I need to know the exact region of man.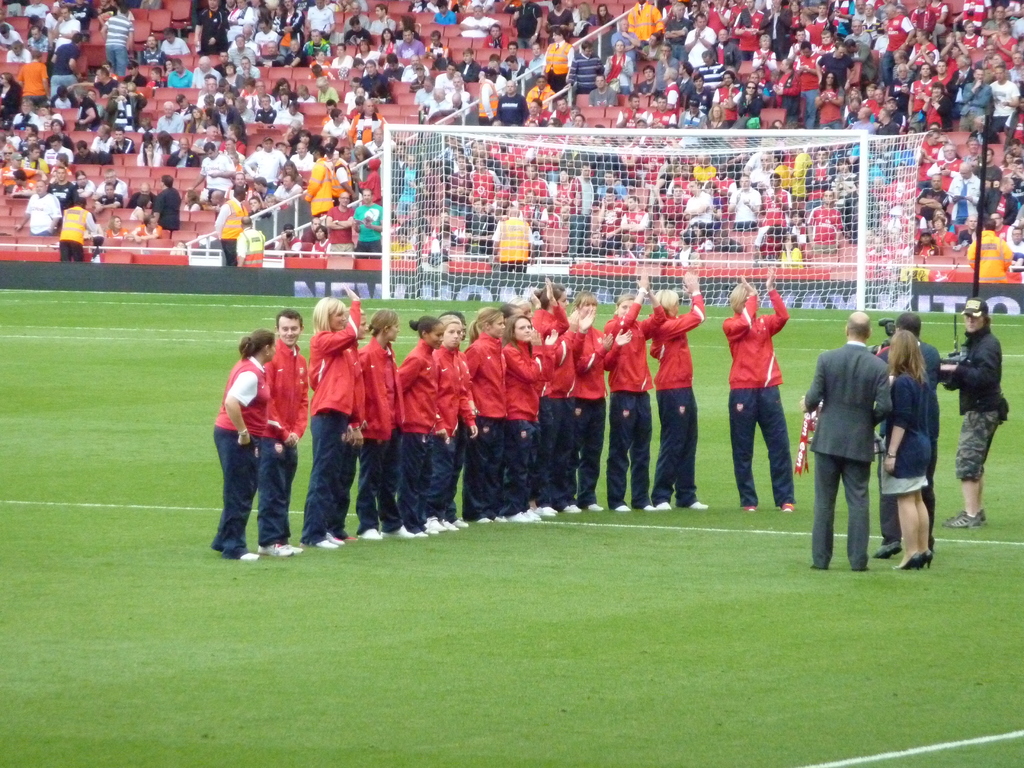
Region: region(369, 1, 401, 37).
